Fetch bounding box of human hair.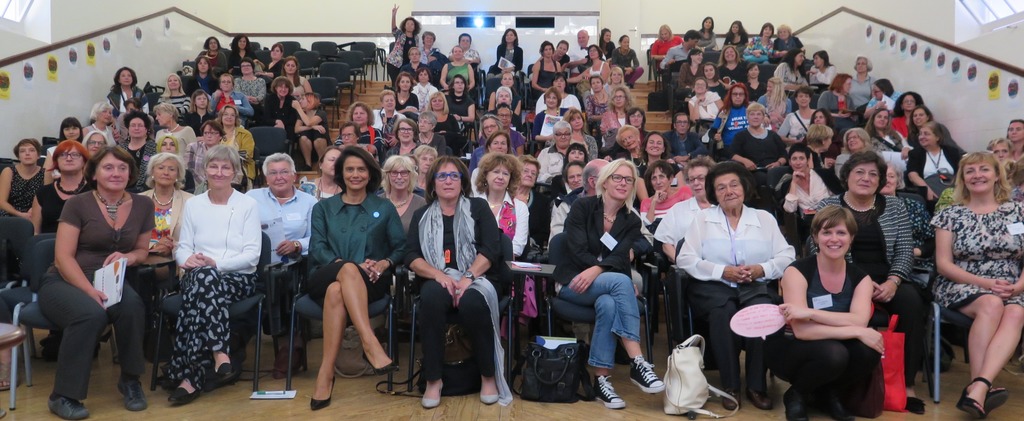
Bbox: x1=231 y1=30 x2=253 y2=55.
